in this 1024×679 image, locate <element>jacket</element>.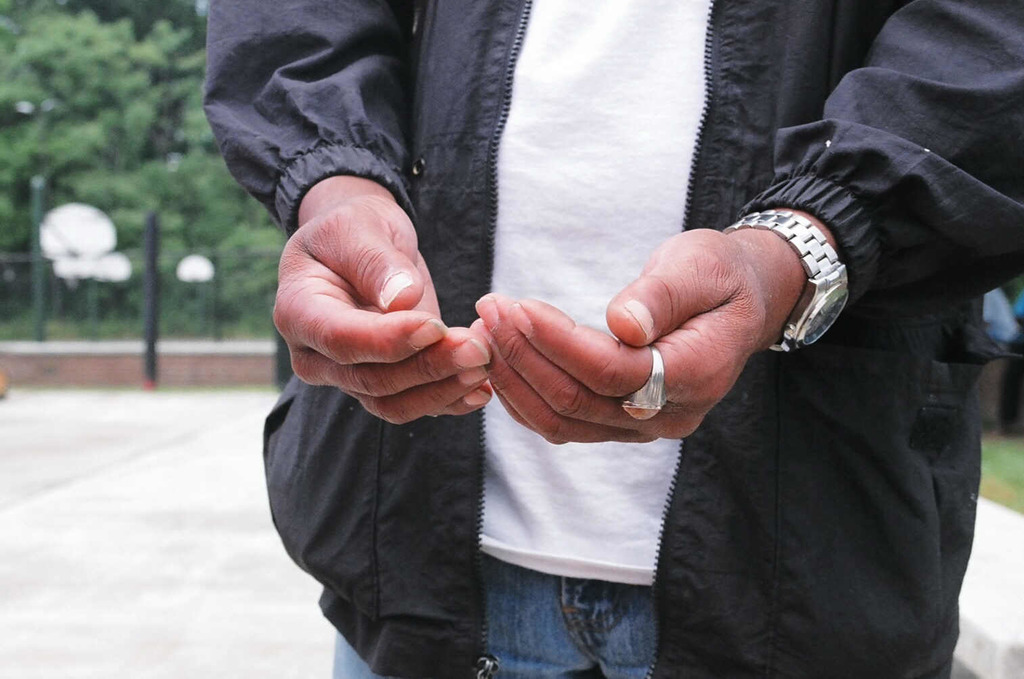
Bounding box: 204:0:1023:678.
